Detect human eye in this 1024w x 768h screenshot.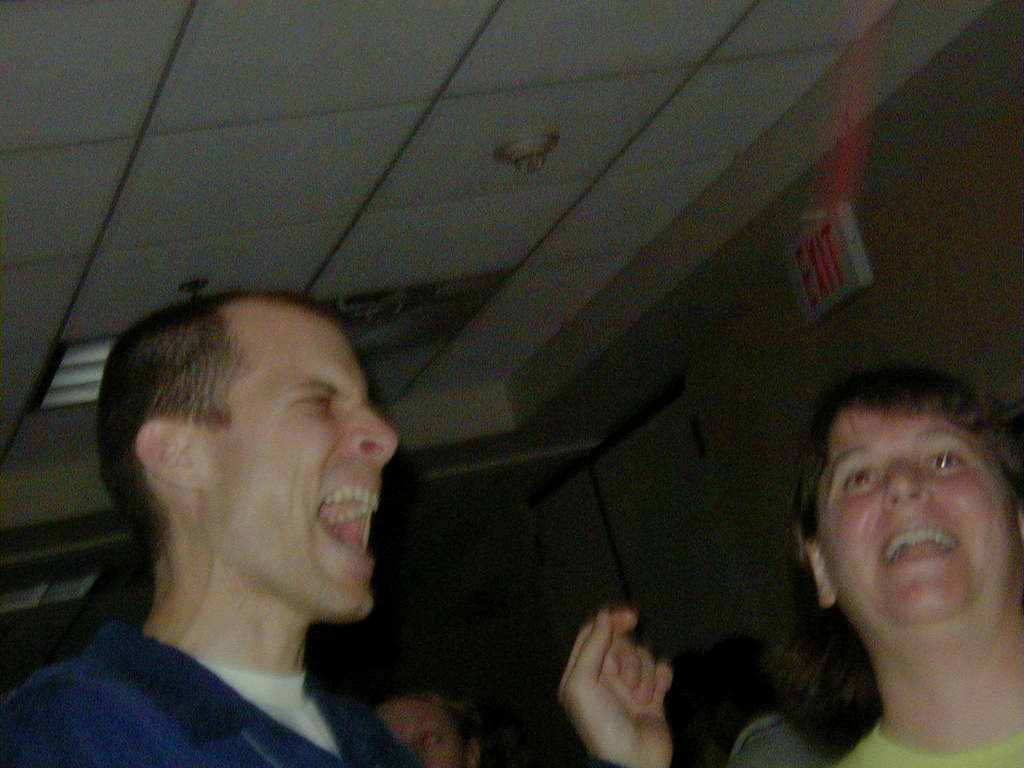
Detection: 423/729/451/751.
